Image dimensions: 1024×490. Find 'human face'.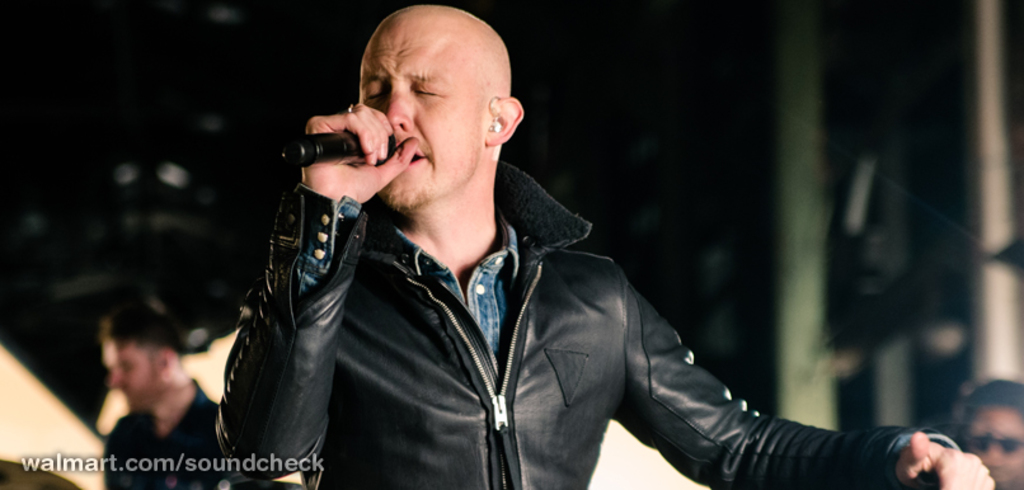
354 34 488 211.
